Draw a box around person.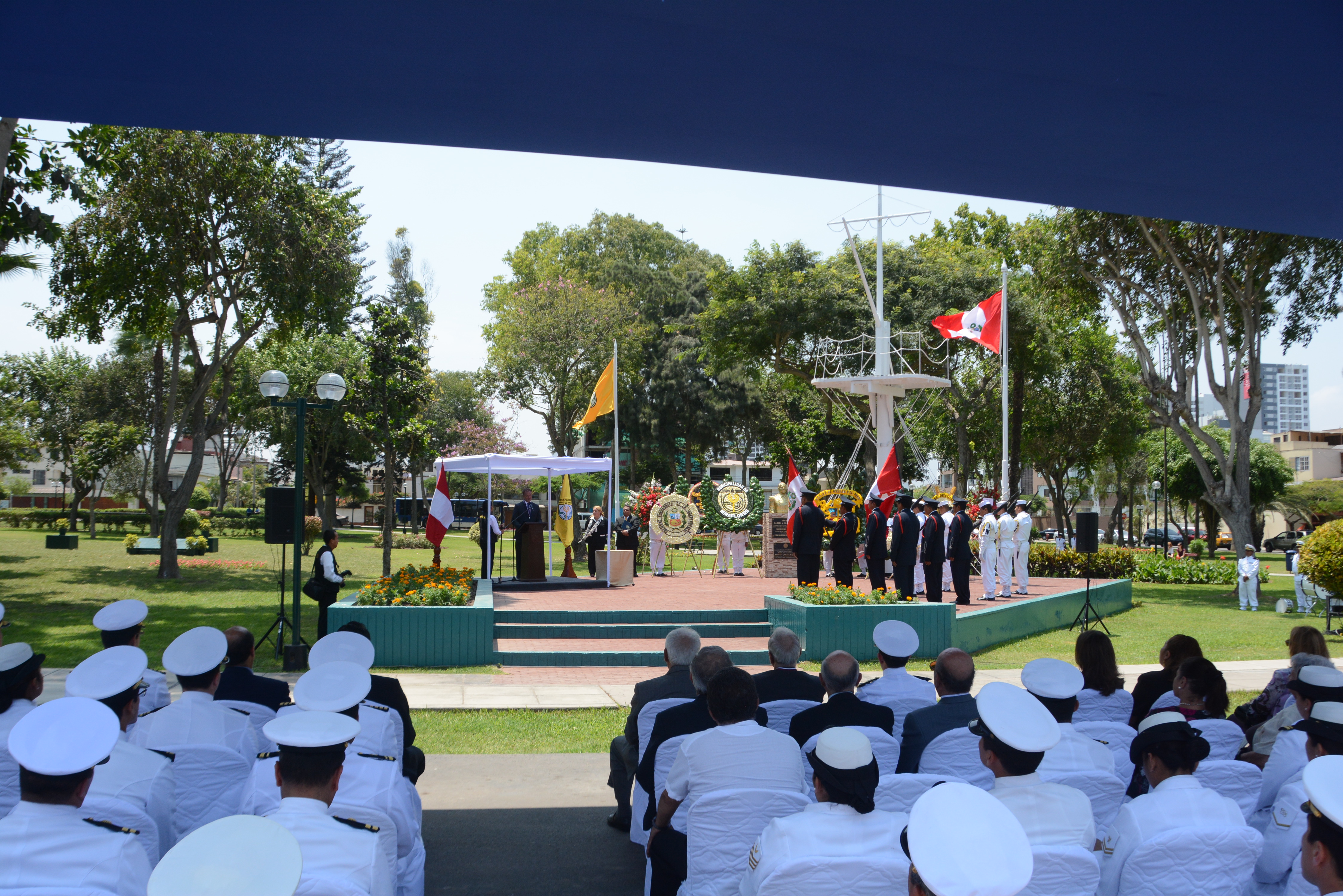
pyautogui.locateOnScreen(193, 152, 199, 172).
